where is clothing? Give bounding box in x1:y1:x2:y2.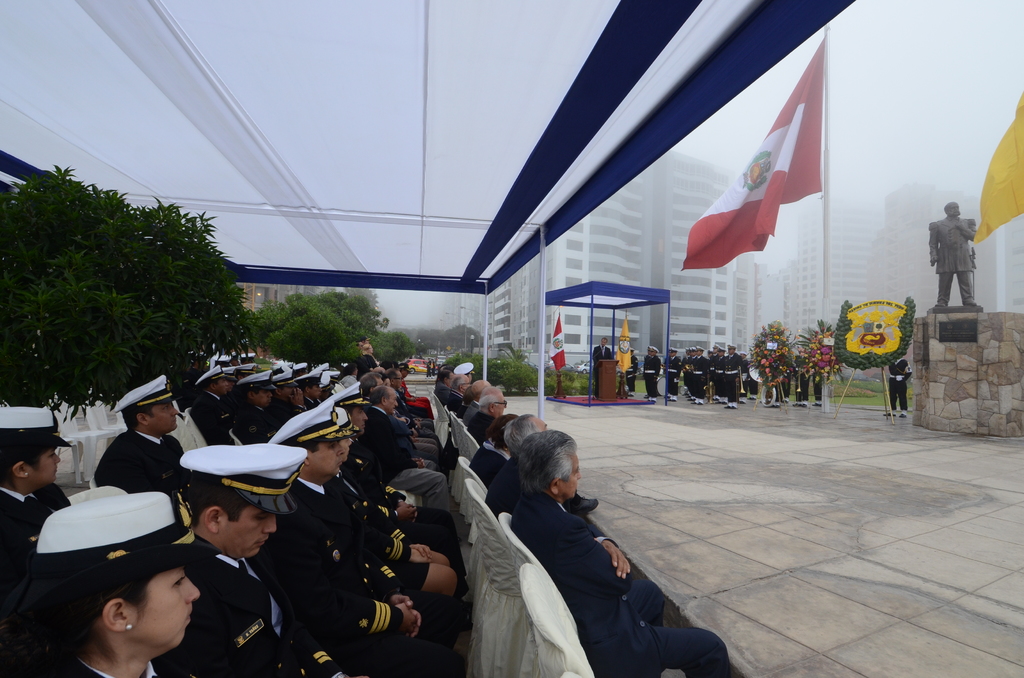
150:529:346:677.
